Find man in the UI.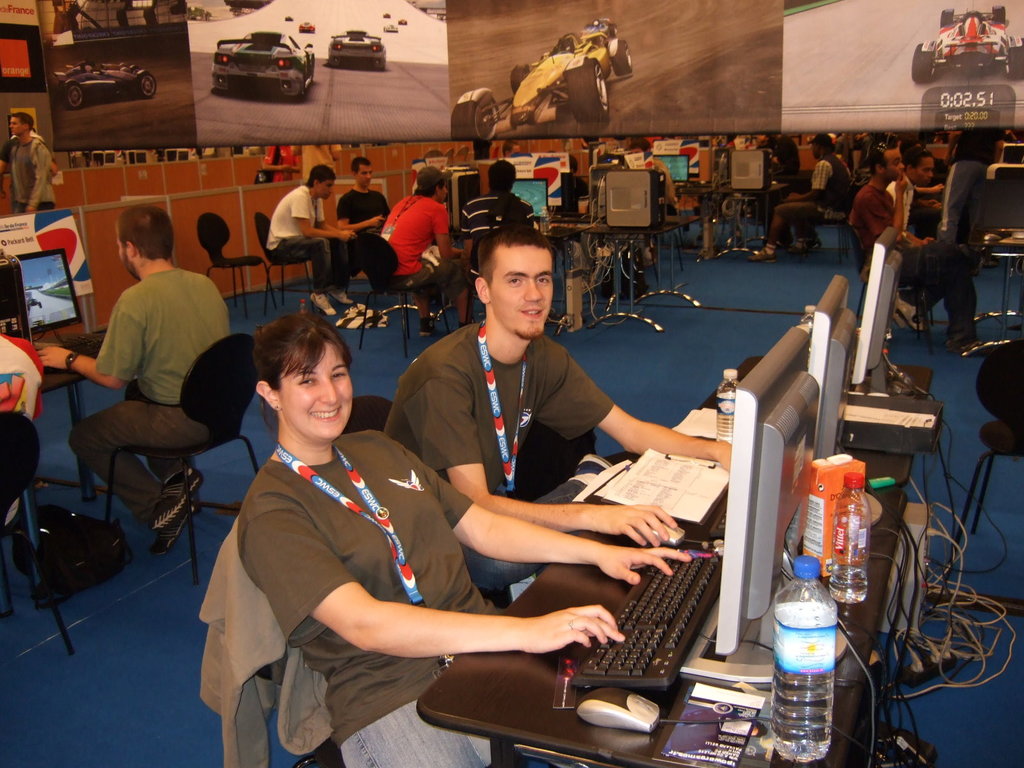
UI element at rect(627, 134, 680, 210).
